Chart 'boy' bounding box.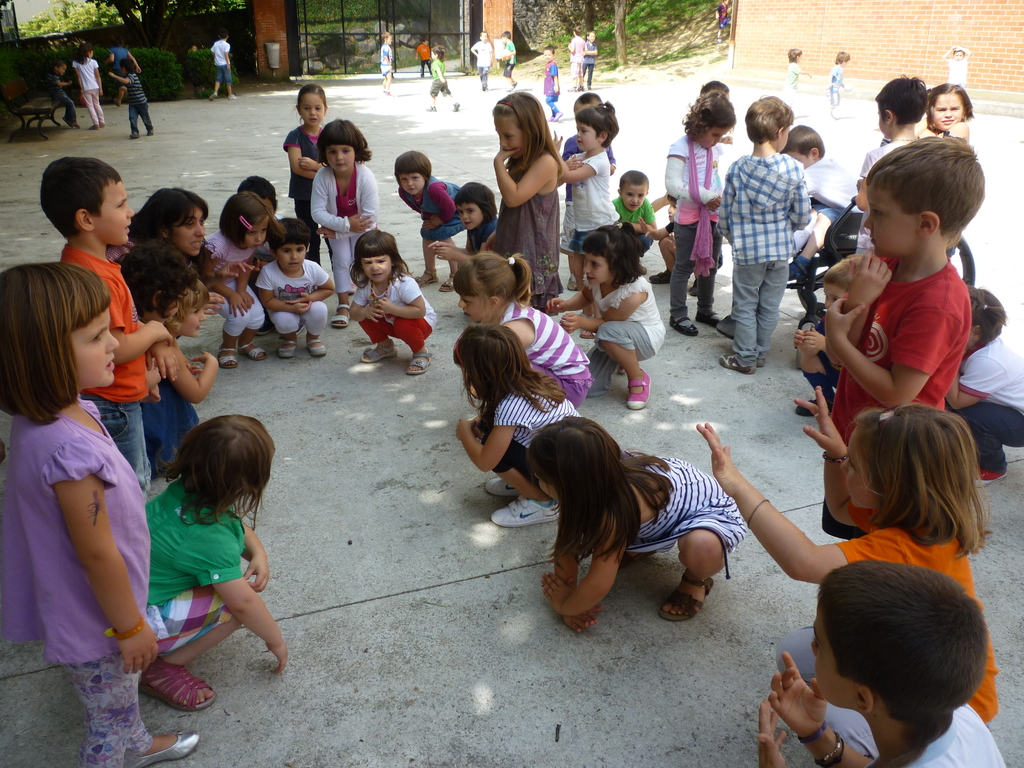
Charted: rect(40, 154, 181, 498).
